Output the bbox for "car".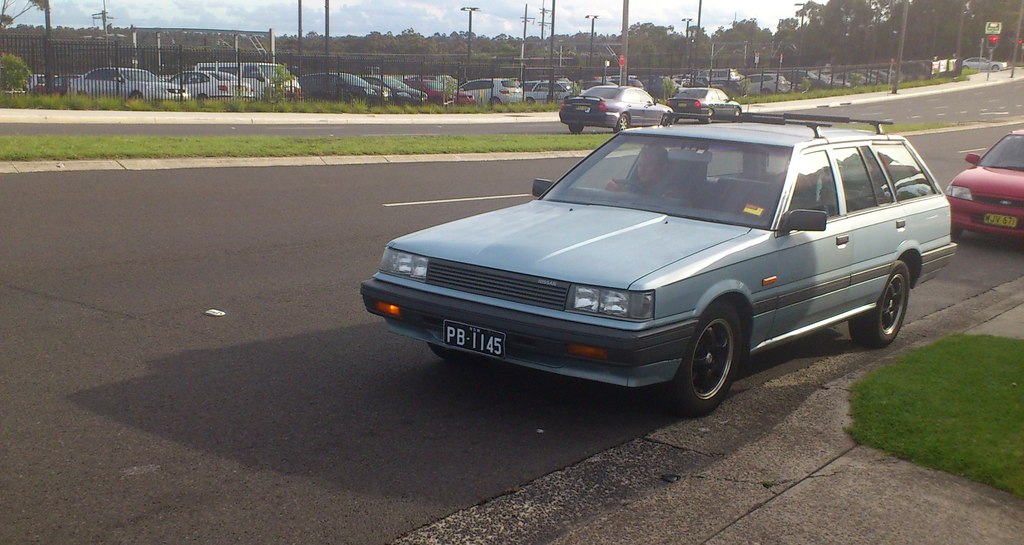
bbox(296, 63, 392, 99).
